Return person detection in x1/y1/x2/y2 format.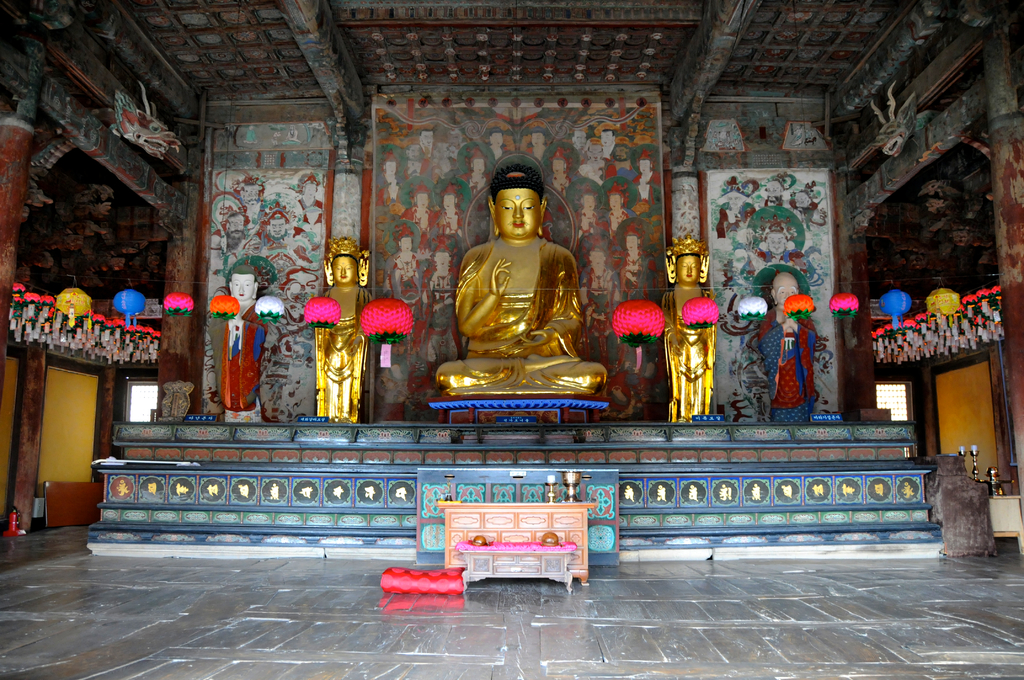
206/265/268/423.
